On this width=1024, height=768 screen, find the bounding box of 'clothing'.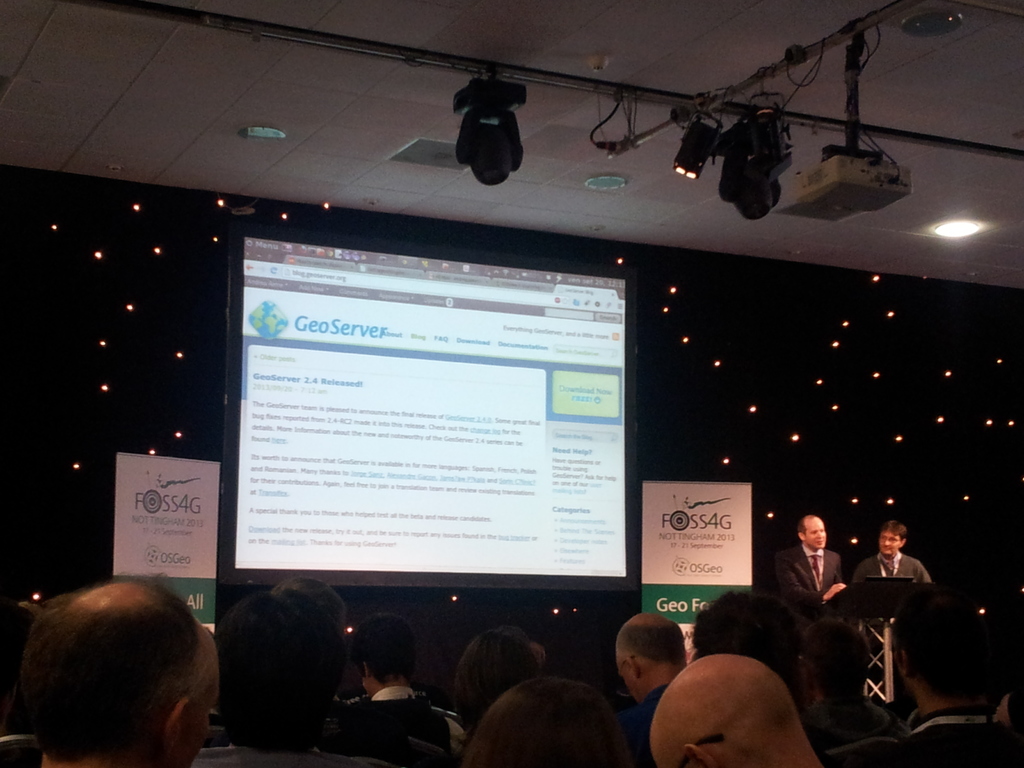
Bounding box: bbox(860, 538, 932, 580).
